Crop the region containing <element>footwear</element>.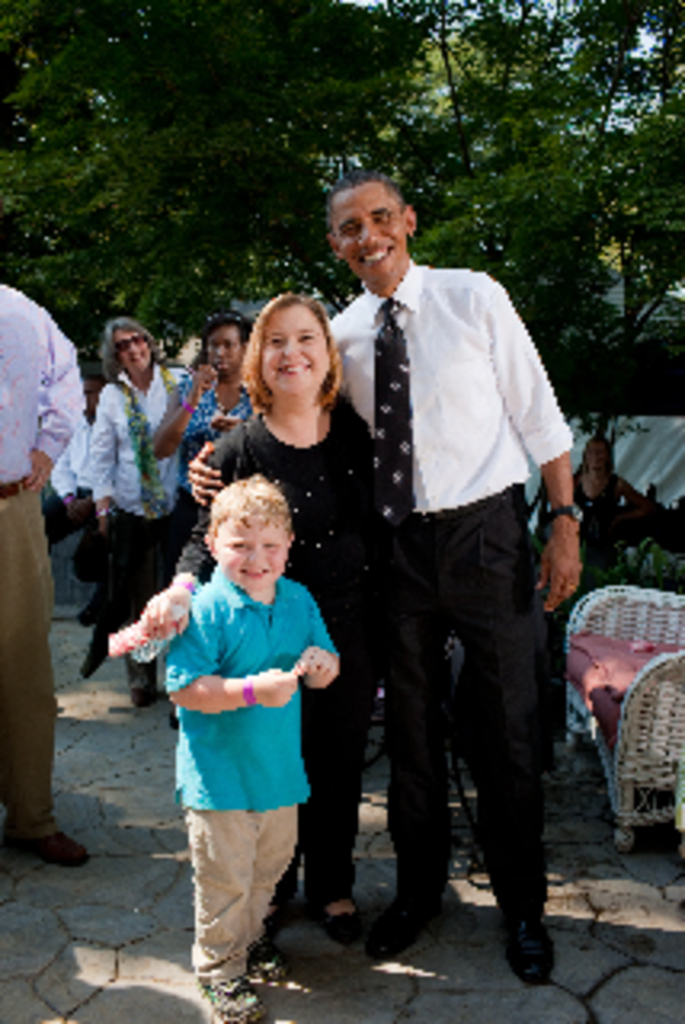
Crop region: (left=365, top=896, right=435, bottom=963).
